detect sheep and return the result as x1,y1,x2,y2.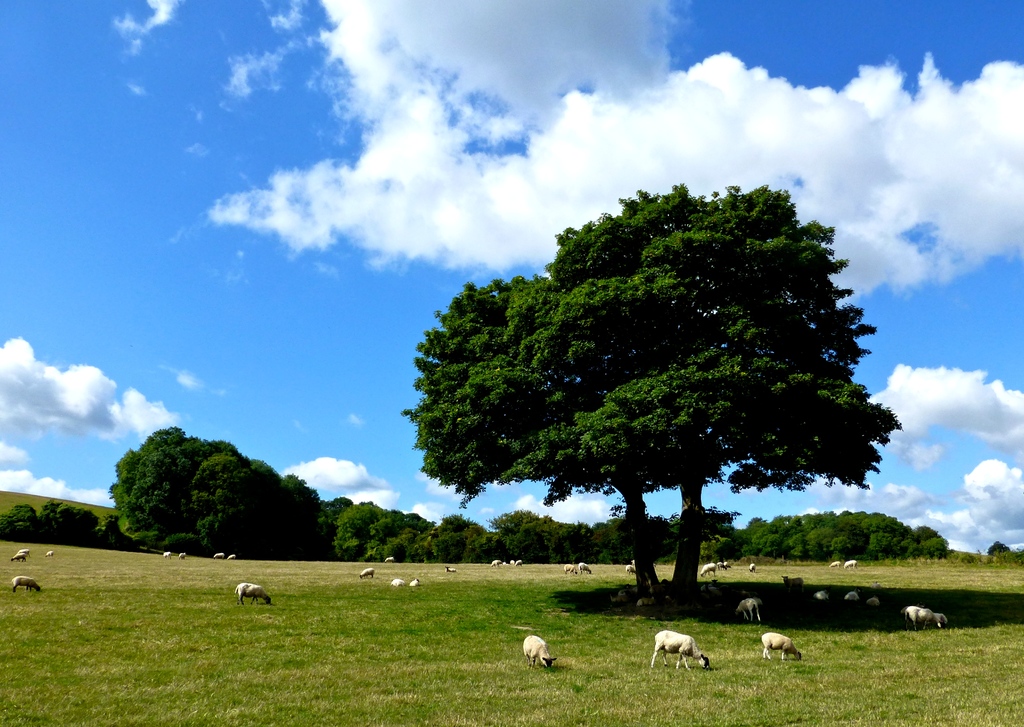
563,564,575,576.
